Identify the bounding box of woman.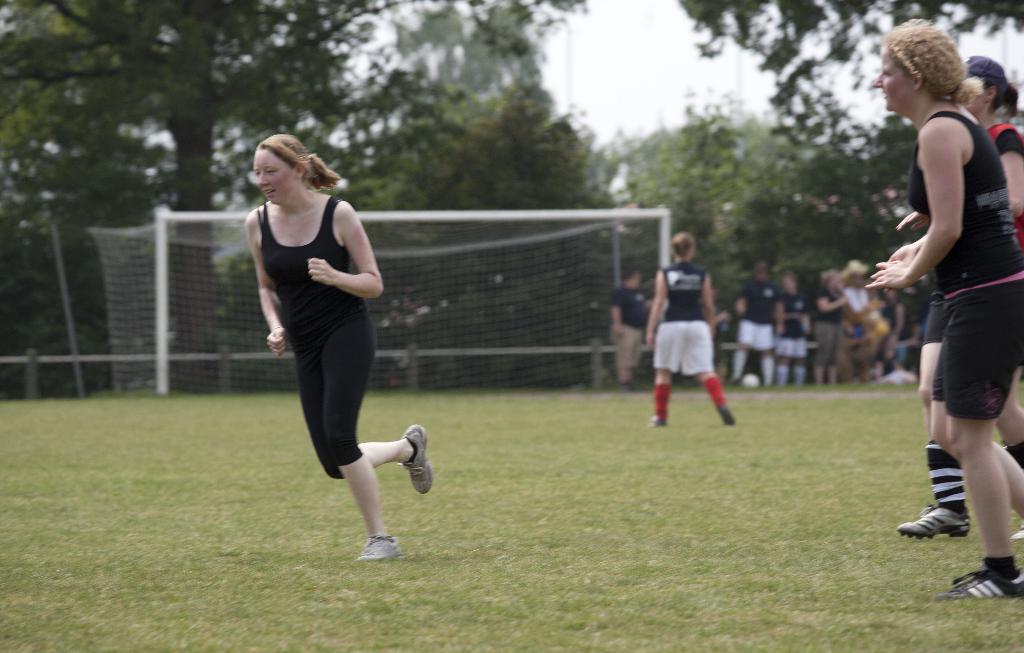
locate(858, 15, 1023, 606).
